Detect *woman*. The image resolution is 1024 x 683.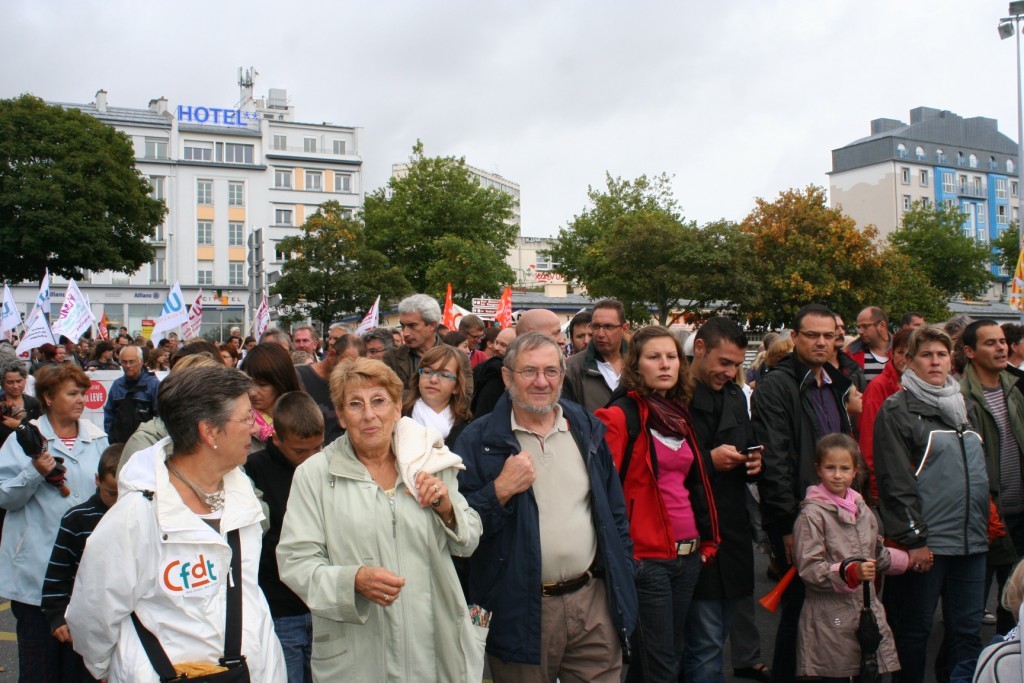
bbox=(598, 323, 705, 682).
